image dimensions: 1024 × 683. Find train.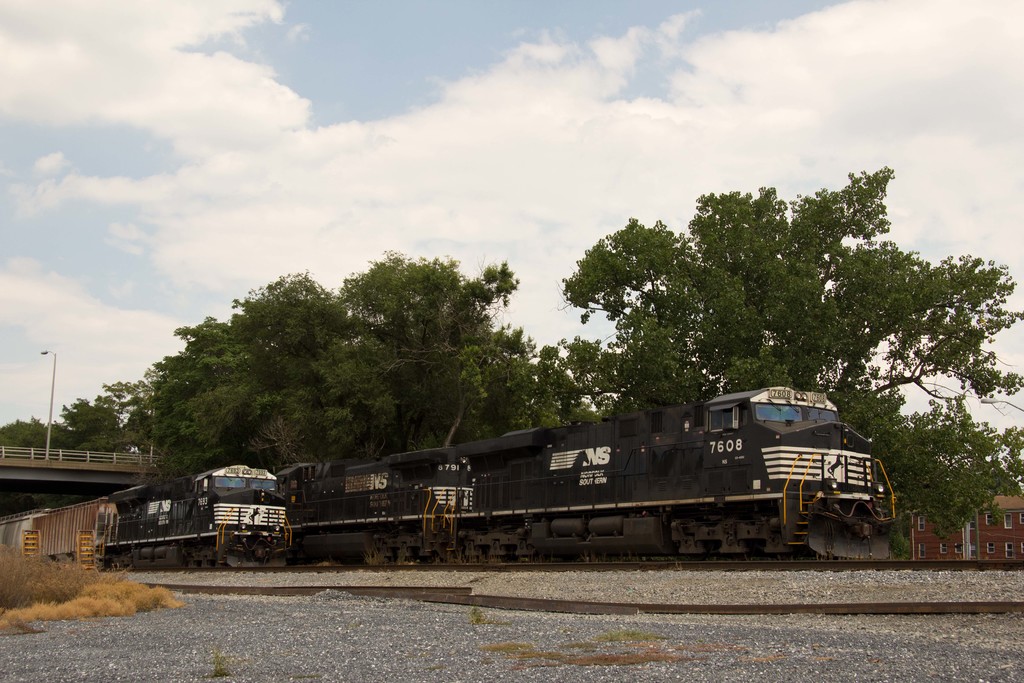
region(274, 384, 900, 568).
